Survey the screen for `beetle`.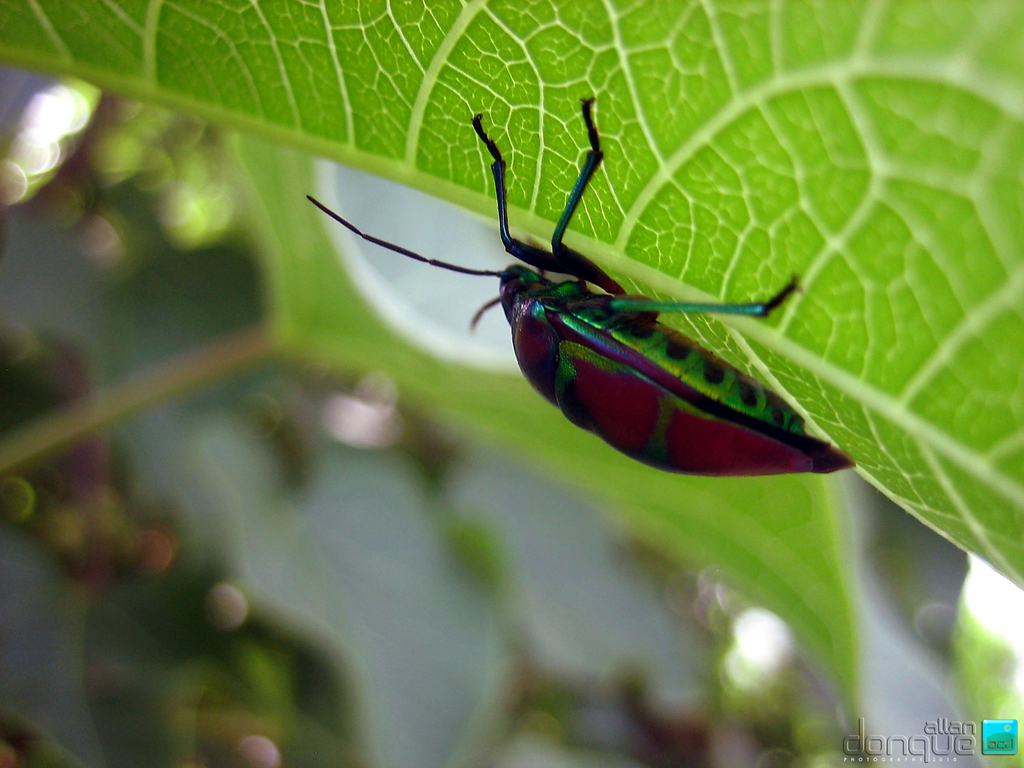
Survey found: <box>292,111,831,497</box>.
